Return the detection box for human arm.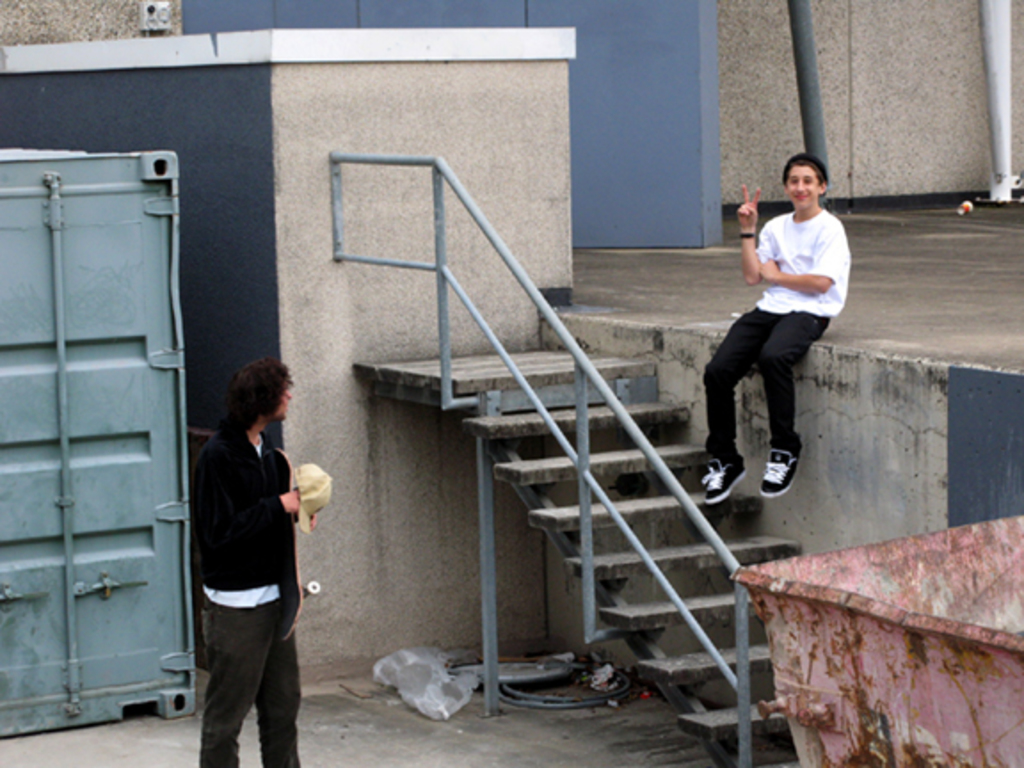
select_region(759, 228, 848, 297).
